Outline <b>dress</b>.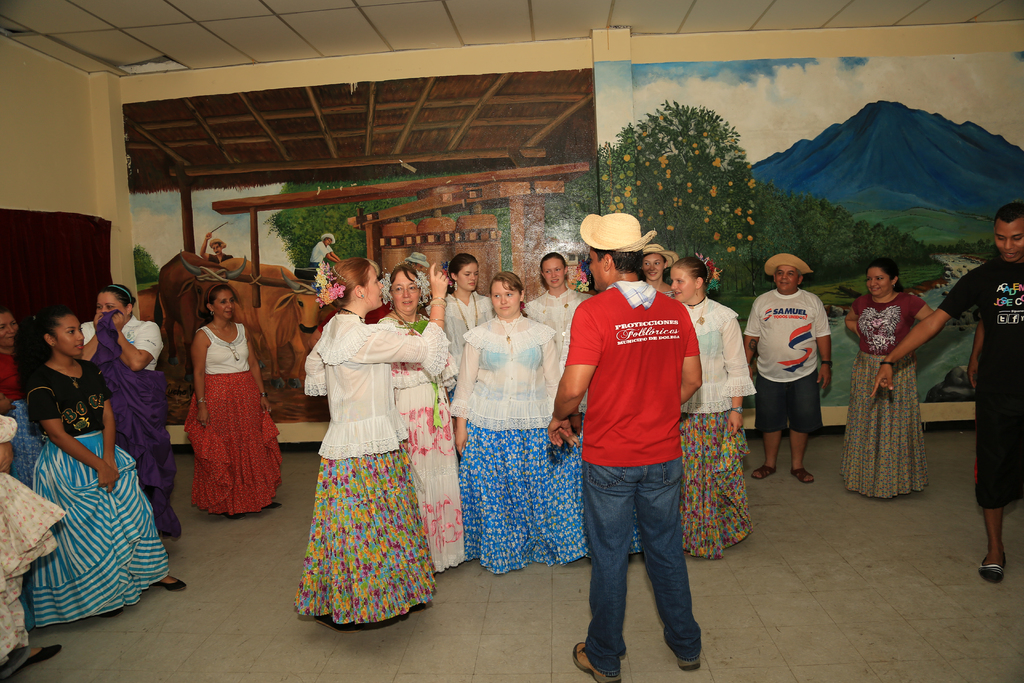
Outline: BBox(33, 357, 166, 624).
